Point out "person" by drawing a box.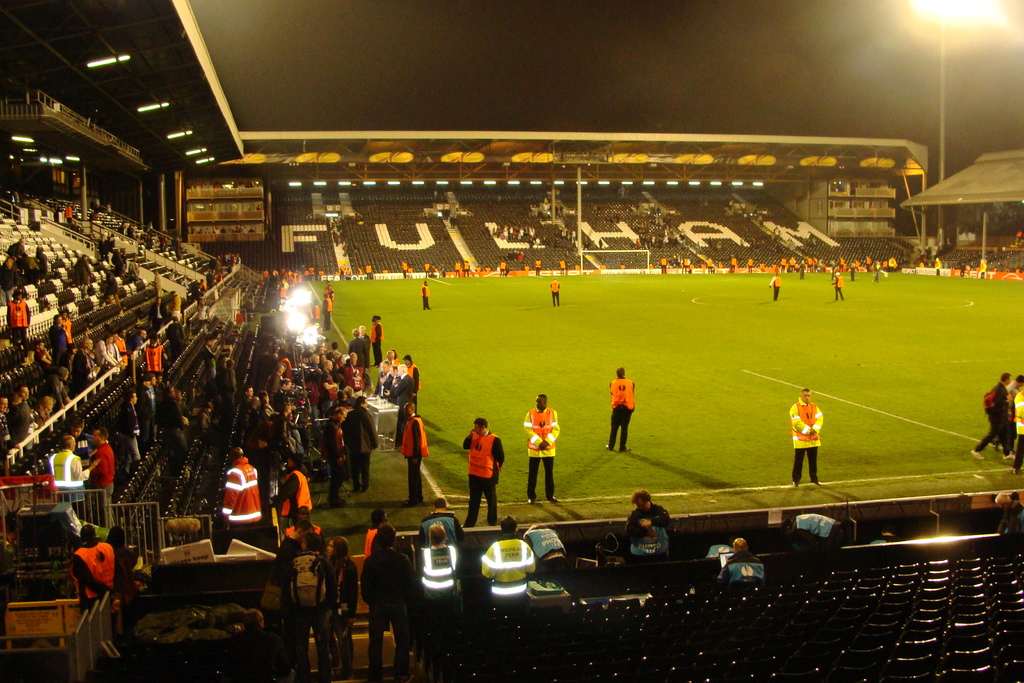
<region>422, 279, 428, 309</region>.
